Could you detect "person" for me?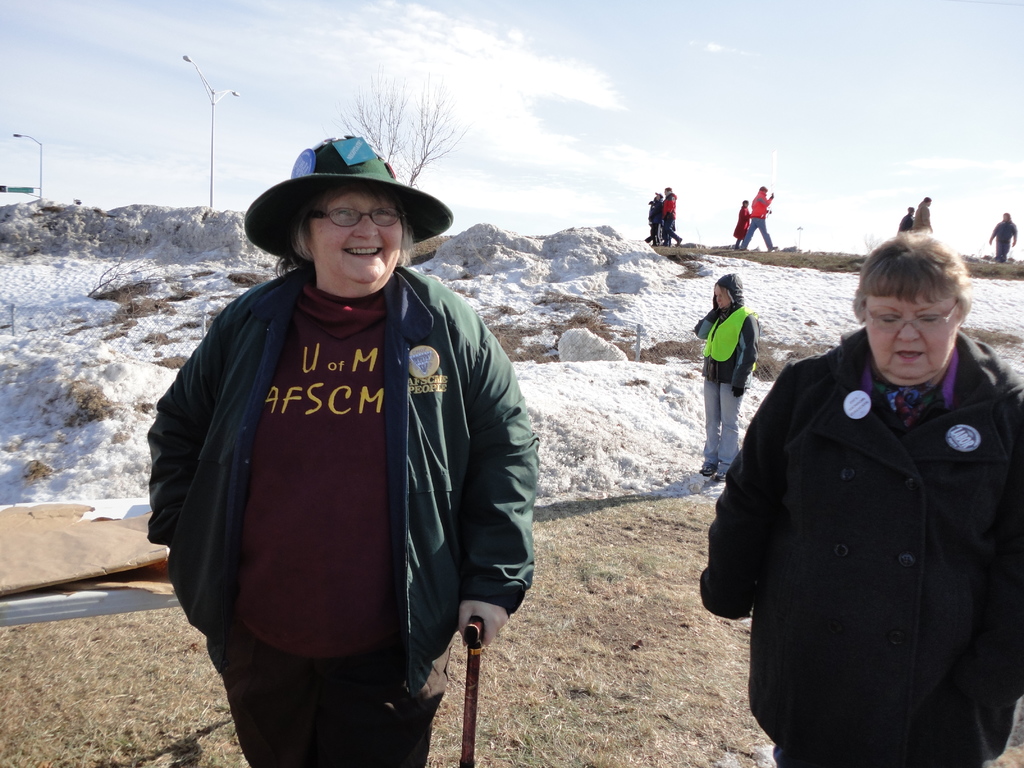
Detection result: (693,266,761,480).
